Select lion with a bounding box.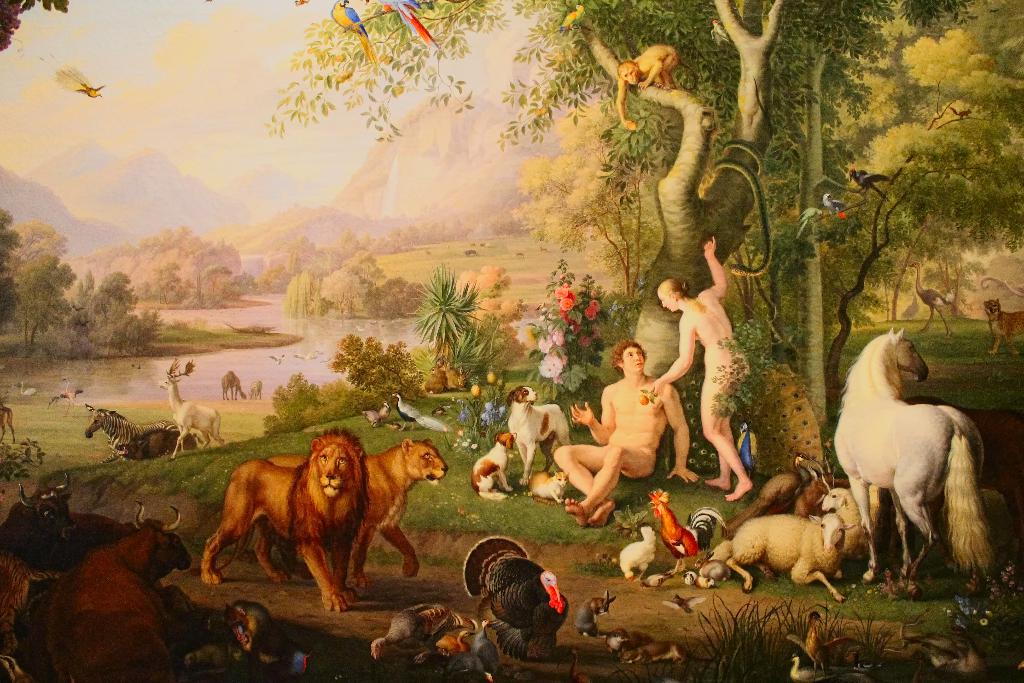
[247, 436, 467, 589].
